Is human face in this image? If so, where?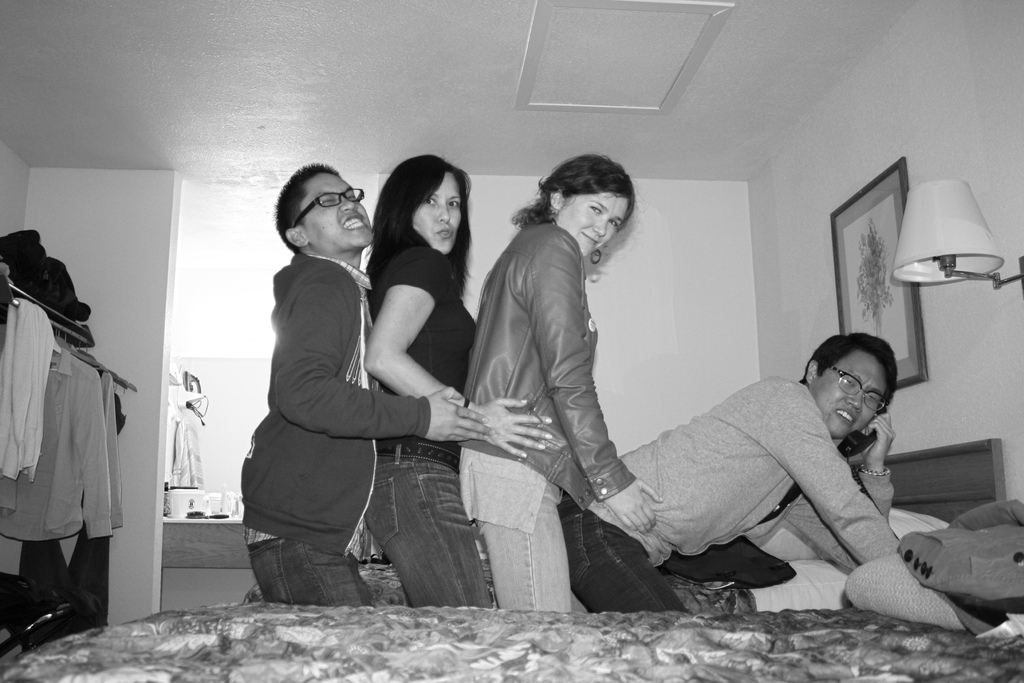
Yes, at bbox(412, 170, 463, 255).
